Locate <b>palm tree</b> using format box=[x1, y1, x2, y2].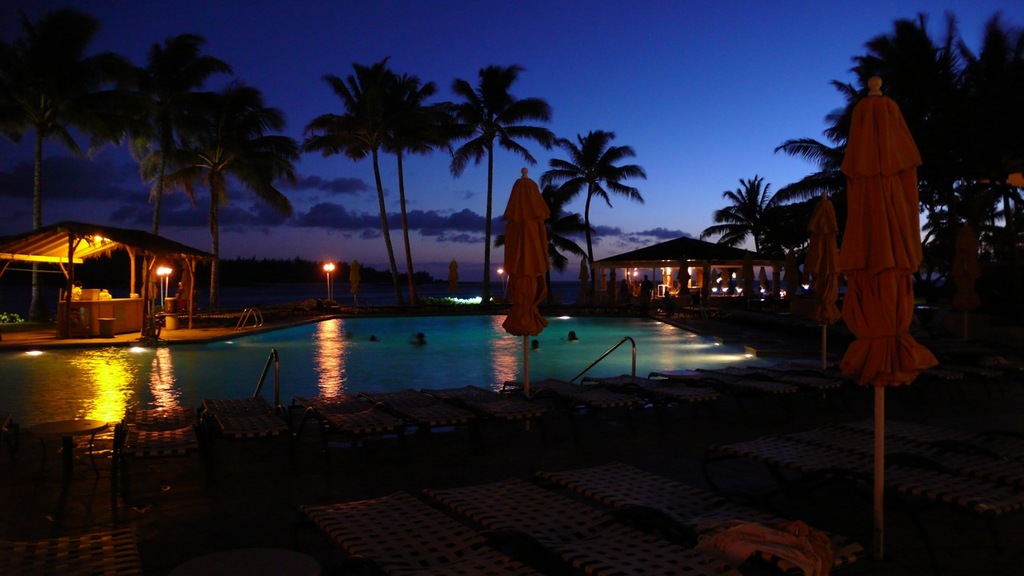
box=[73, 46, 238, 313].
